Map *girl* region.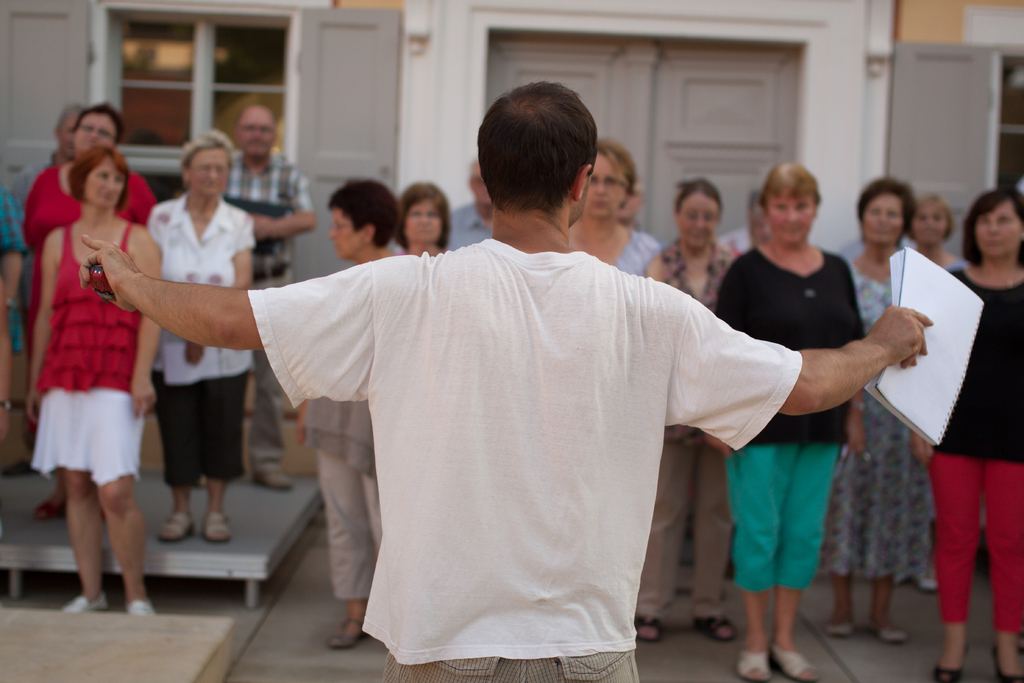
Mapped to (712, 161, 855, 671).
